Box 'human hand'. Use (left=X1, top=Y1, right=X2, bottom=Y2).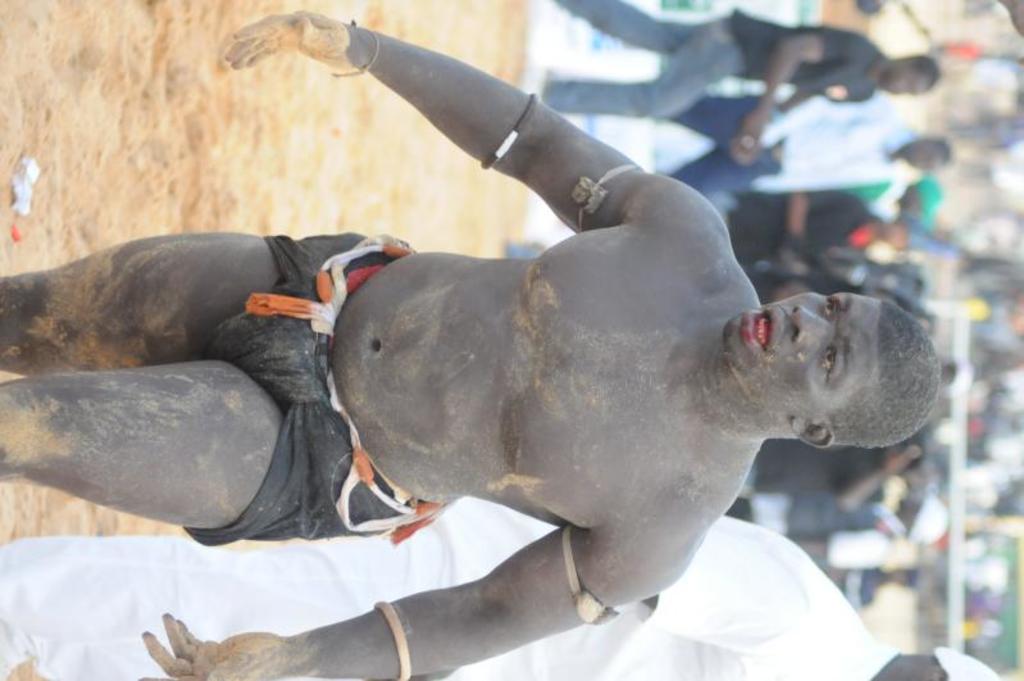
(left=728, top=142, right=766, bottom=168).
